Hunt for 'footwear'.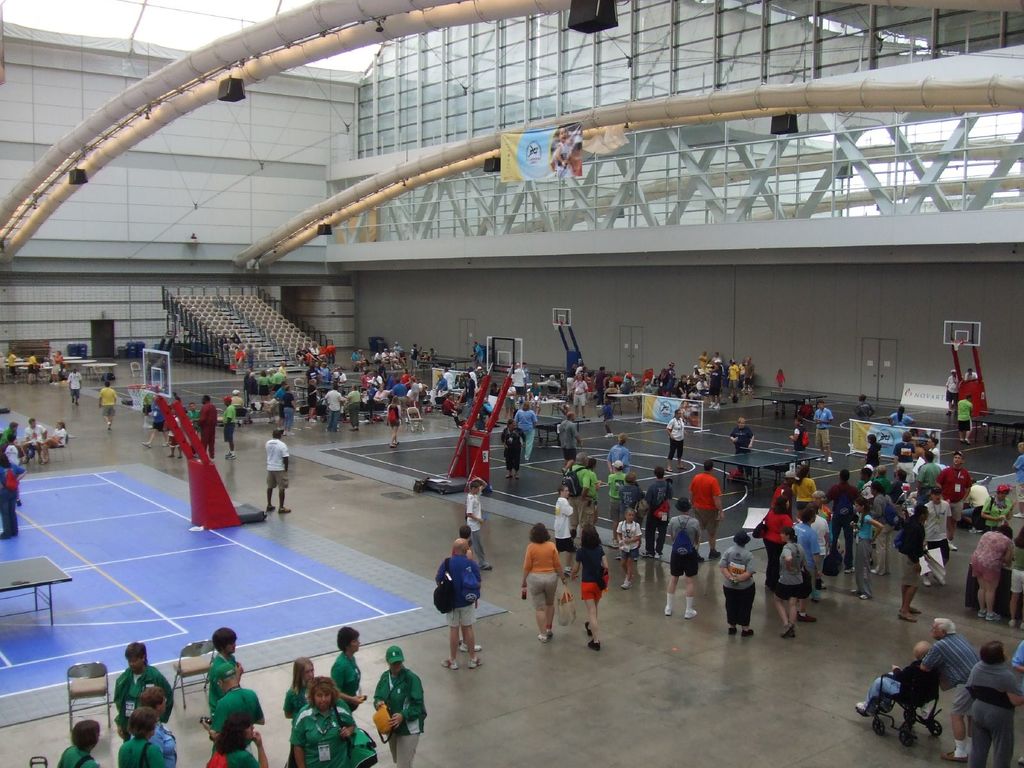
Hunted down at rect(789, 623, 797, 637).
